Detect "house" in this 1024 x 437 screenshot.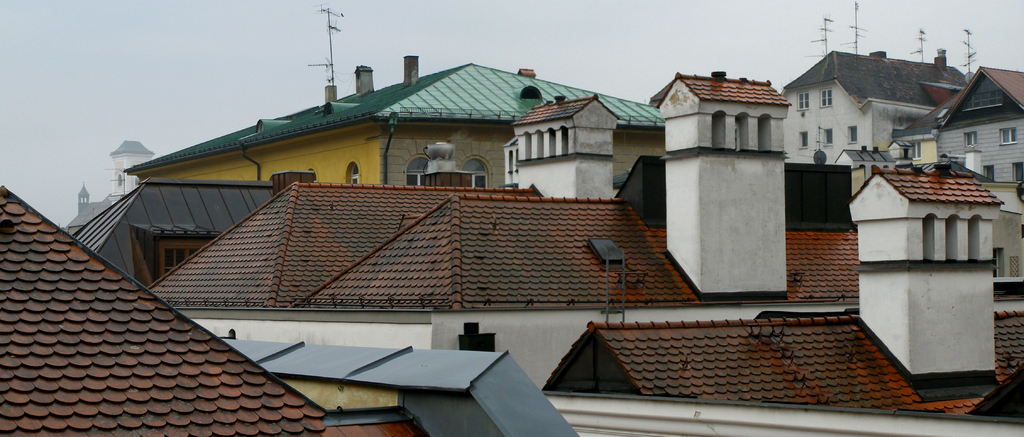
Detection: (x1=0, y1=183, x2=326, y2=436).
